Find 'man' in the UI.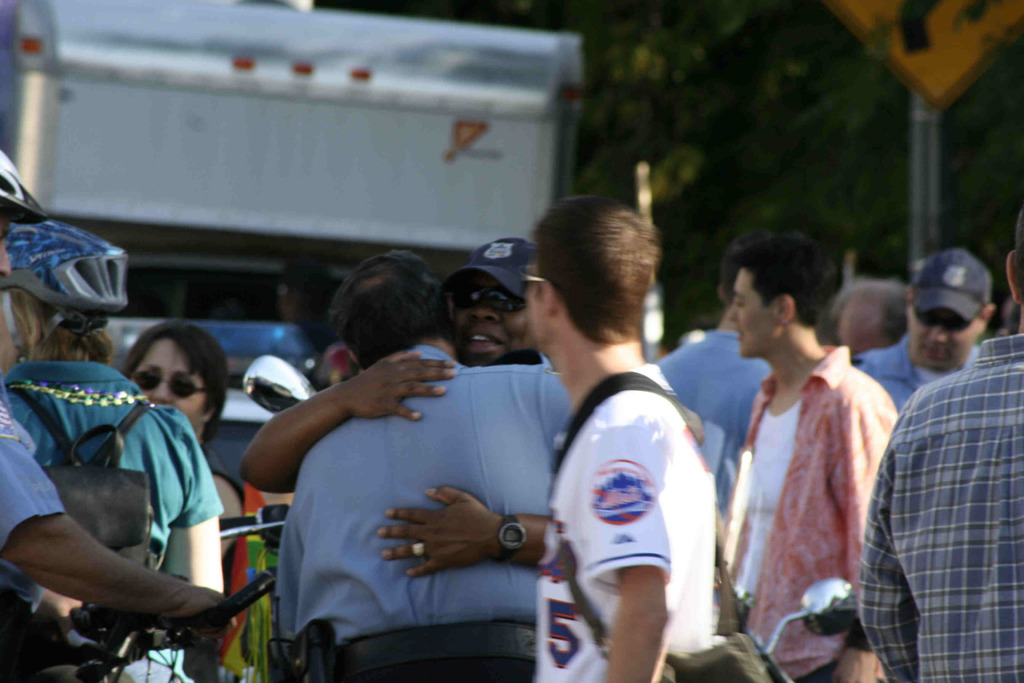
UI element at {"x1": 277, "y1": 248, "x2": 570, "y2": 680}.
